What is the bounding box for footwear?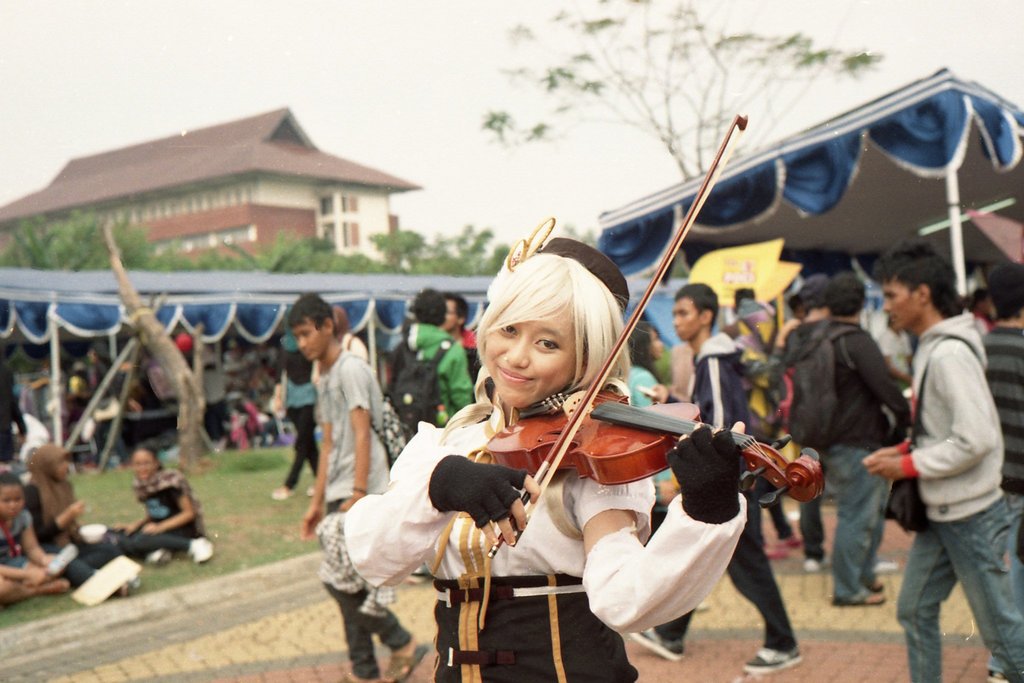
<box>990,667,1007,682</box>.
